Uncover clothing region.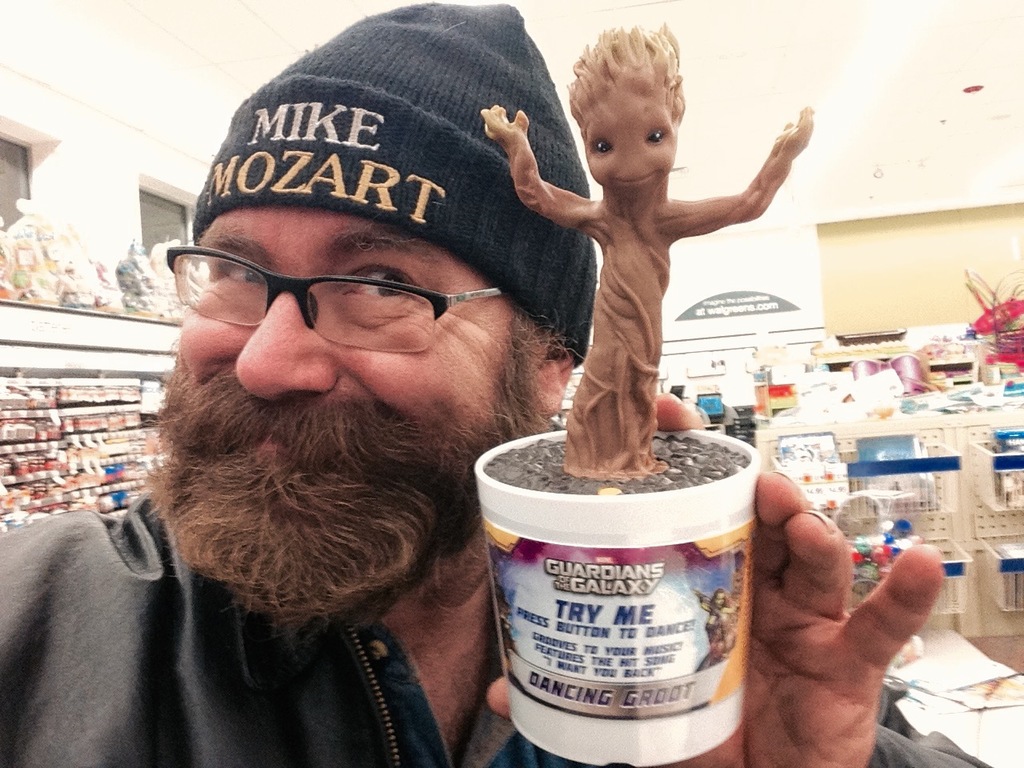
Uncovered: [0, 490, 998, 767].
